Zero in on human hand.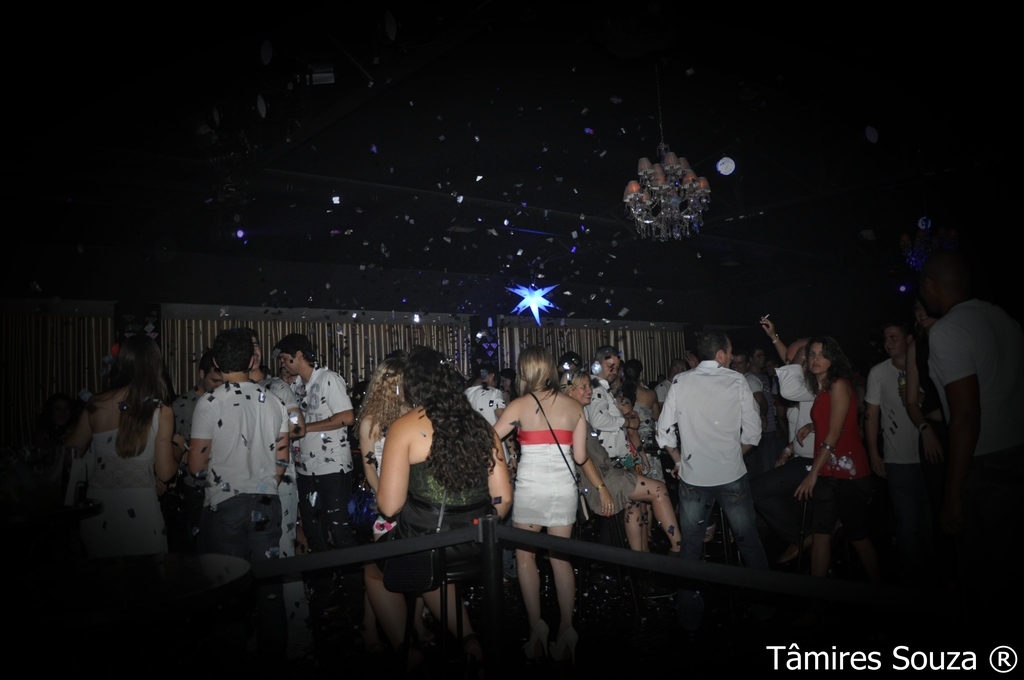
Zeroed in: bbox=(627, 415, 643, 429).
